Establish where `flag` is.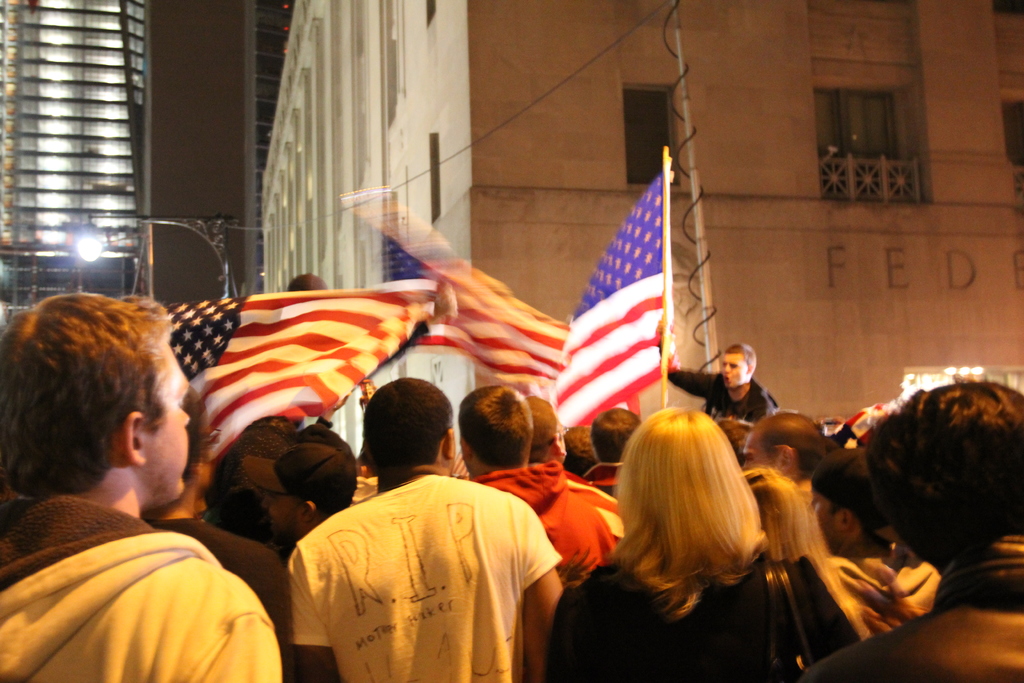
Established at Rect(383, 220, 578, 399).
